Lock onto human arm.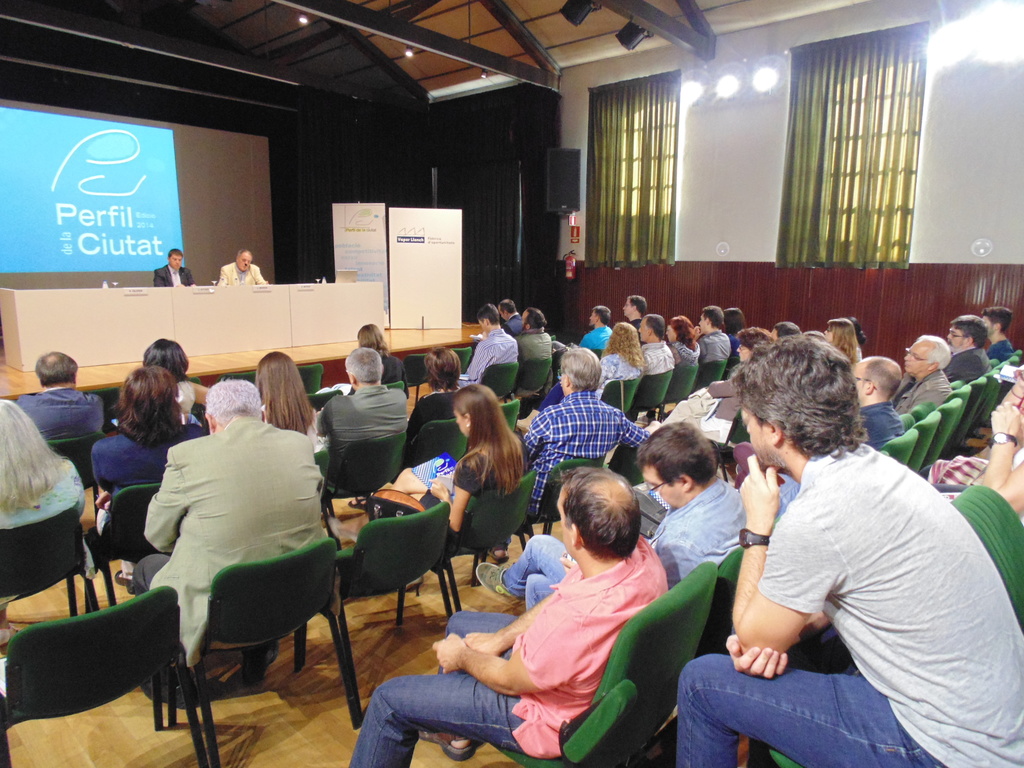
Locked: box(88, 454, 109, 497).
